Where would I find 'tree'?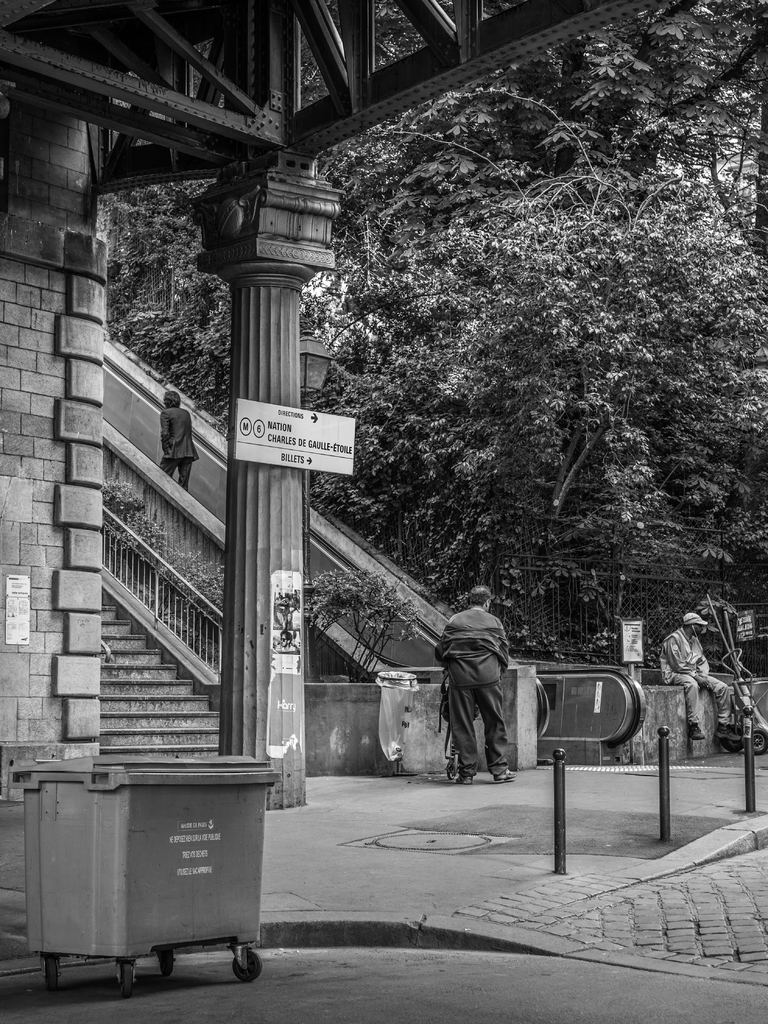
At bbox=(100, 0, 767, 661).
